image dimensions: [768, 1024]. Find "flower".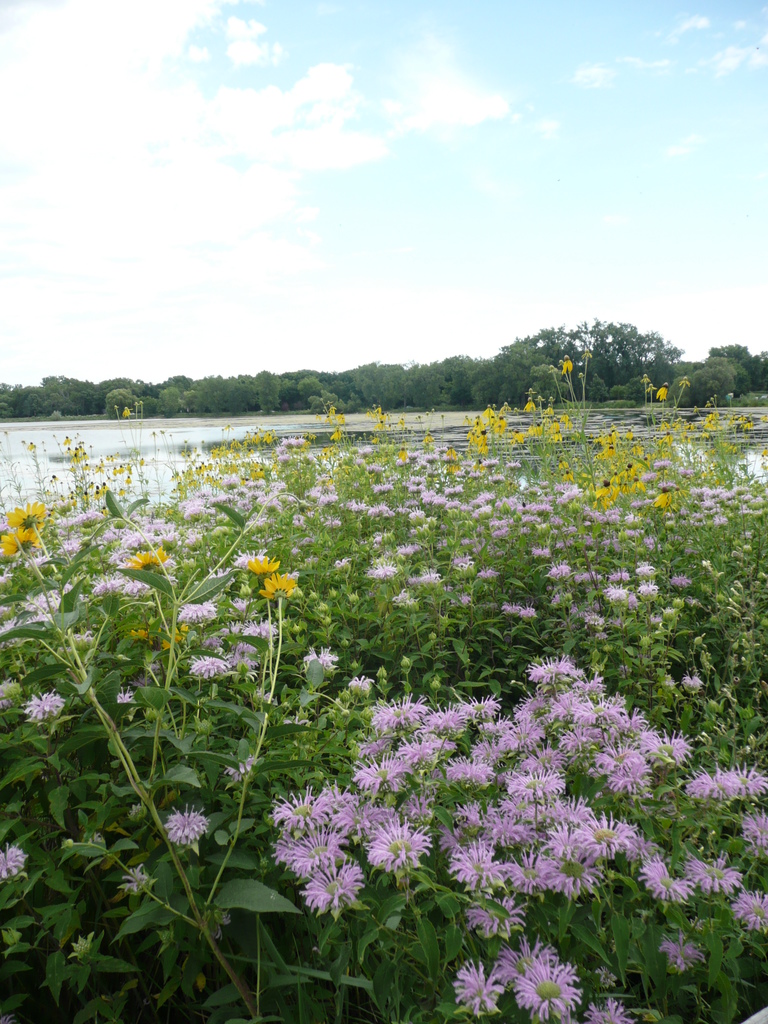
{"left": 191, "top": 652, "right": 229, "bottom": 681}.
